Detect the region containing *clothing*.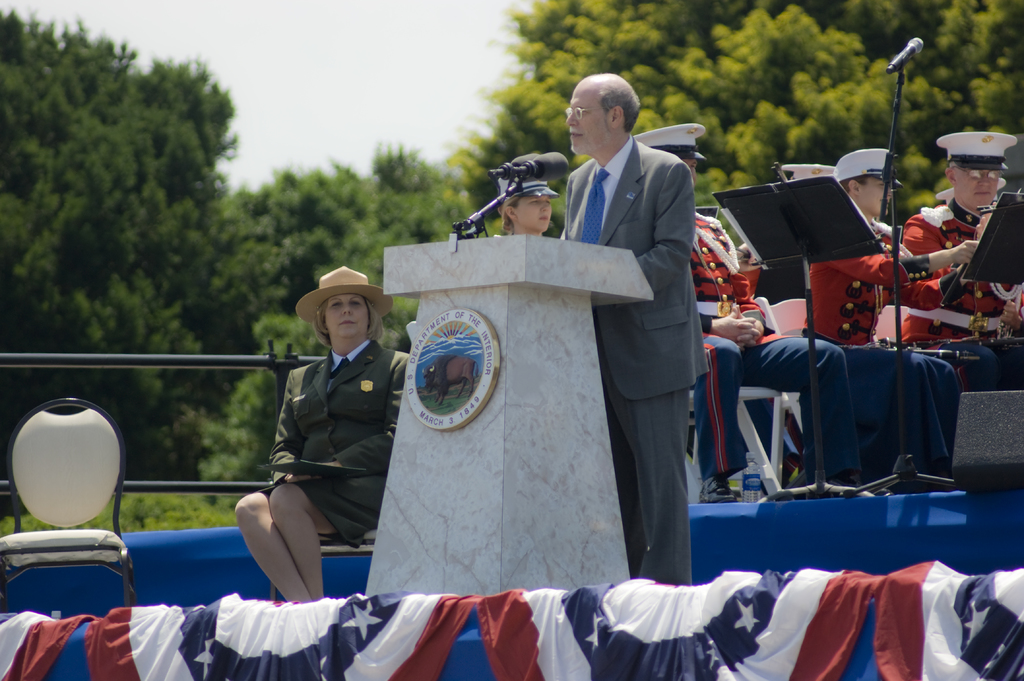
box(893, 196, 1021, 386).
